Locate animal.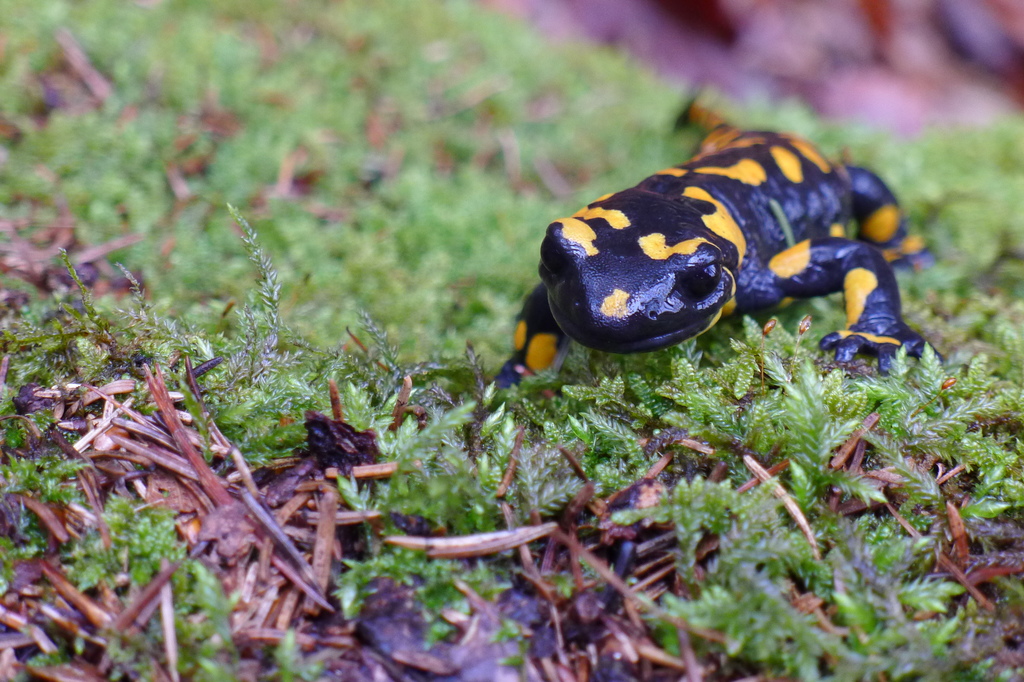
Bounding box: region(500, 122, 952, 366).
